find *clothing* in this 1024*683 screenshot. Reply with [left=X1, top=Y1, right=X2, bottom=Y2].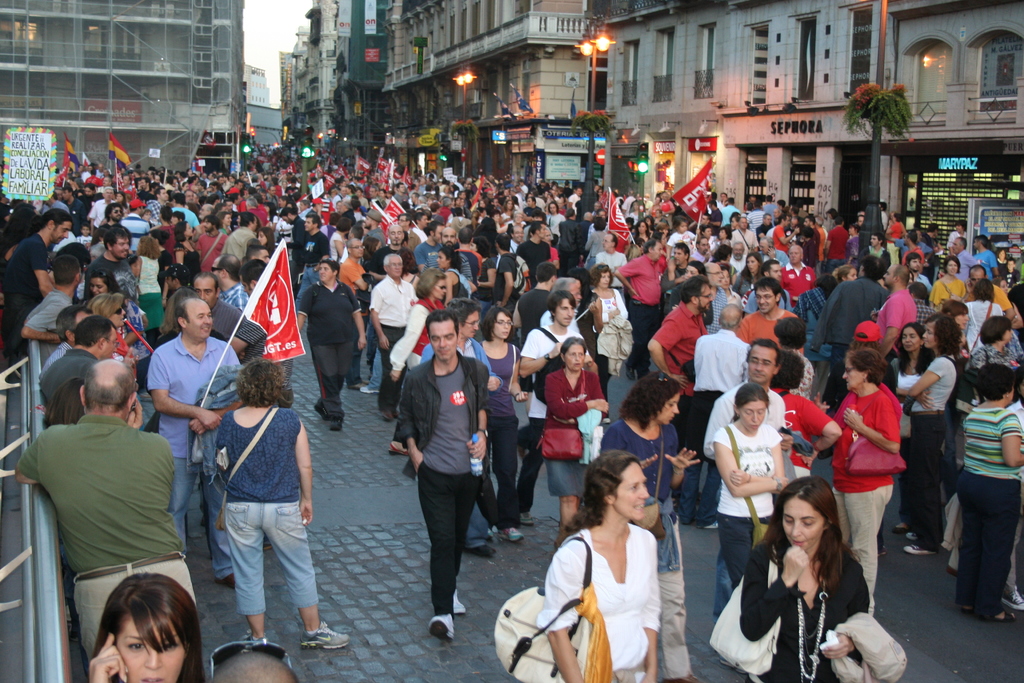
[left=220, top=400, right=320, bottom=618].
